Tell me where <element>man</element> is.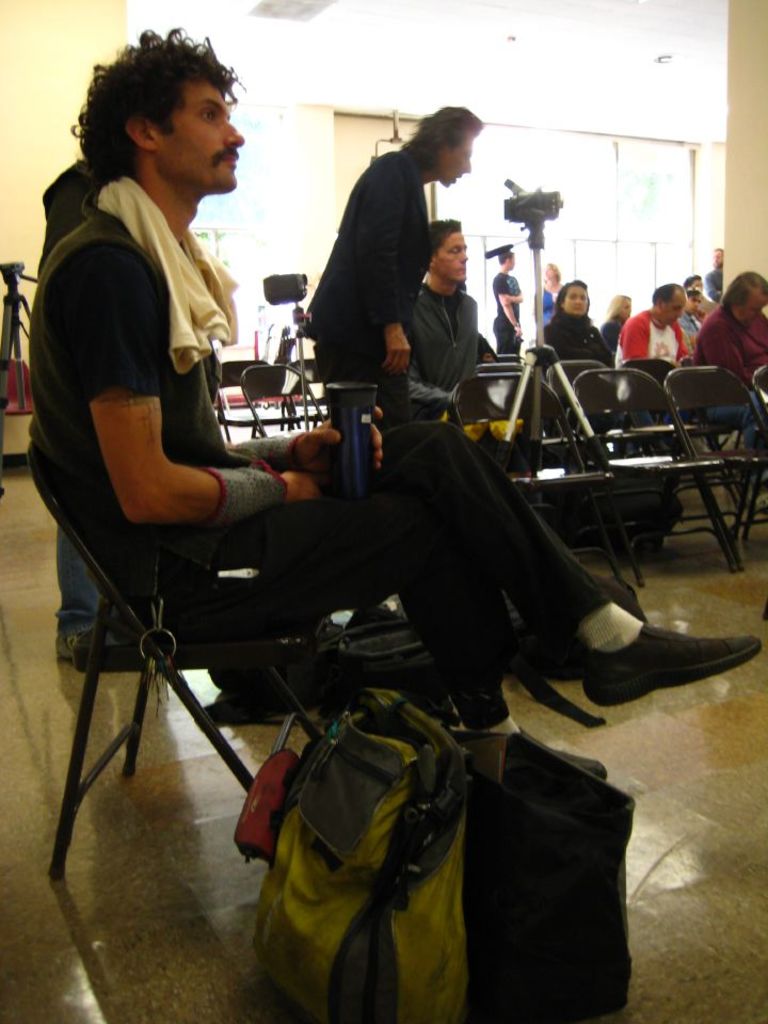
<element>man</element> is at [left=705, top=236, right=729, bottom=305].
